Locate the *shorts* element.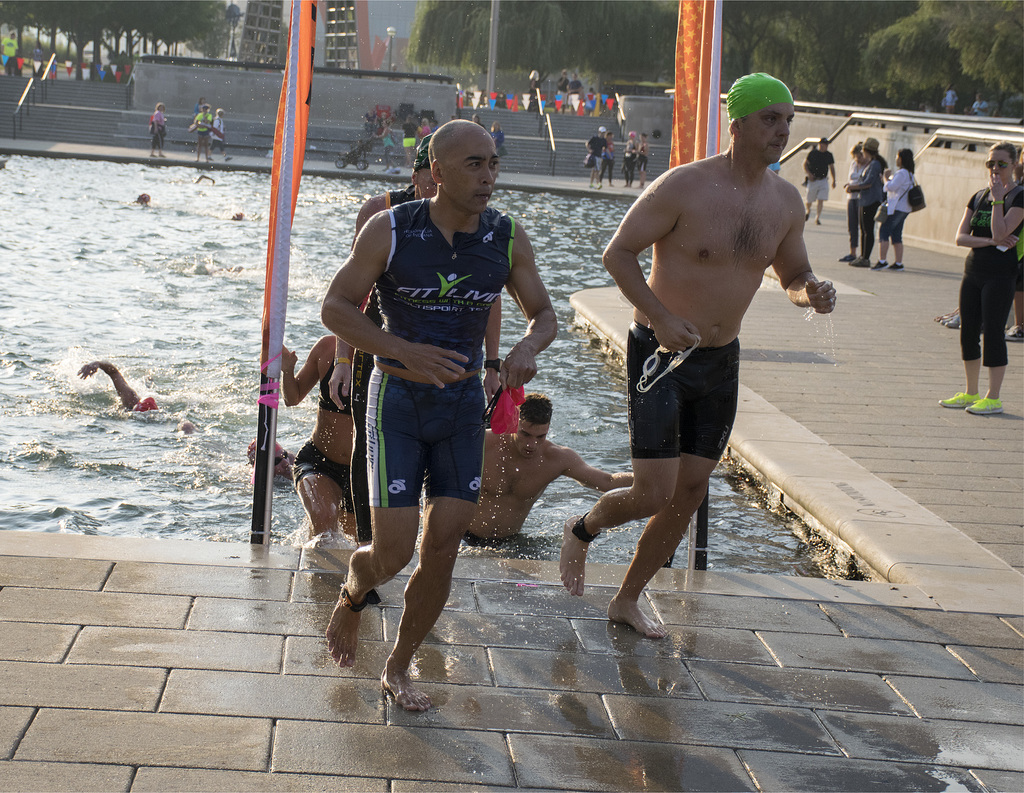
Element bbox: x1=153 y1=134 x2=166 y2=146.
